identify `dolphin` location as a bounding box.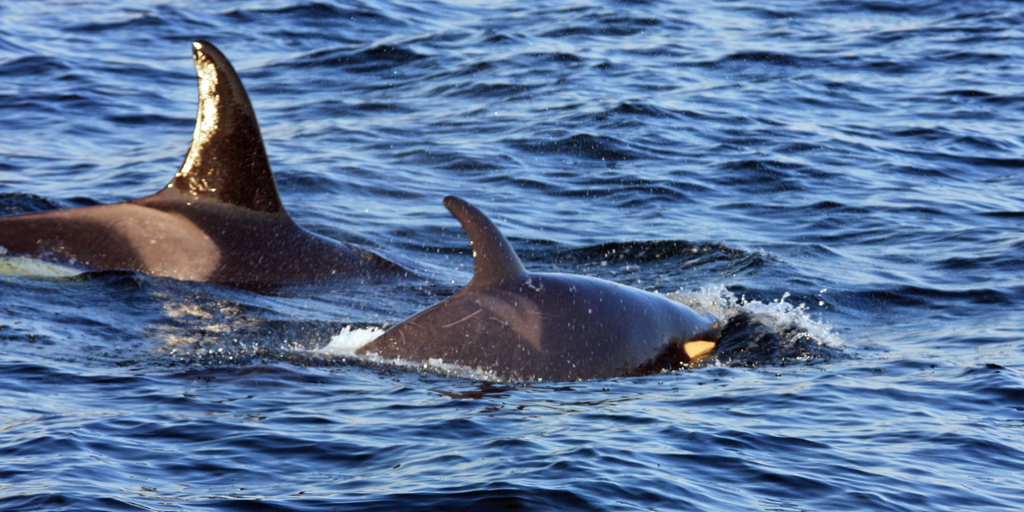
[0, 40, 390, 306].
